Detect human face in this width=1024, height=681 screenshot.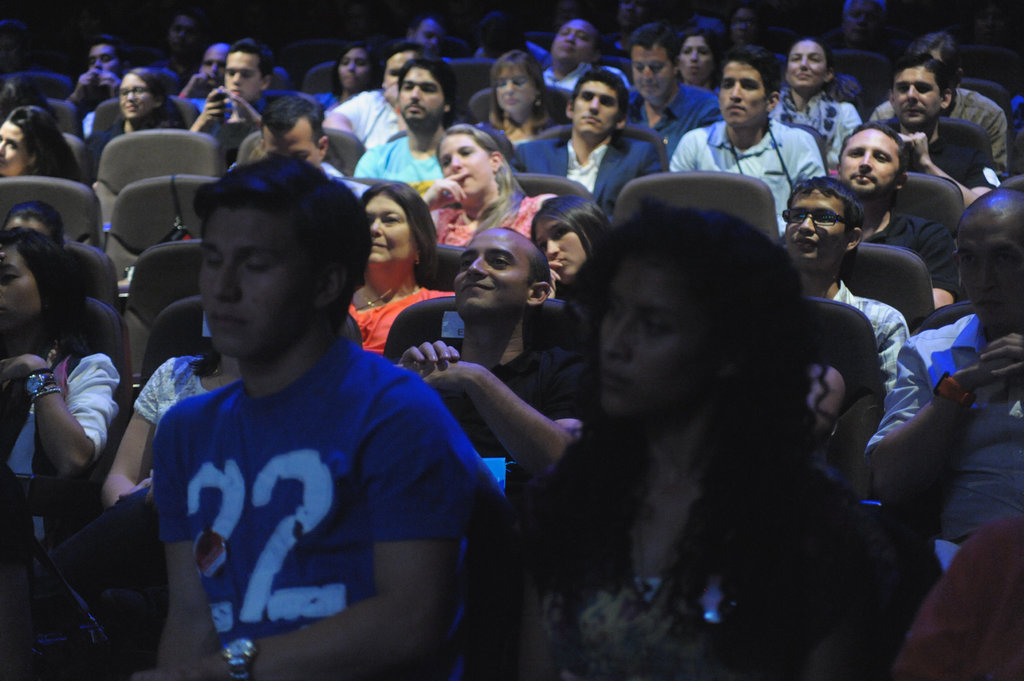
Detection: 788:187:845:266.
